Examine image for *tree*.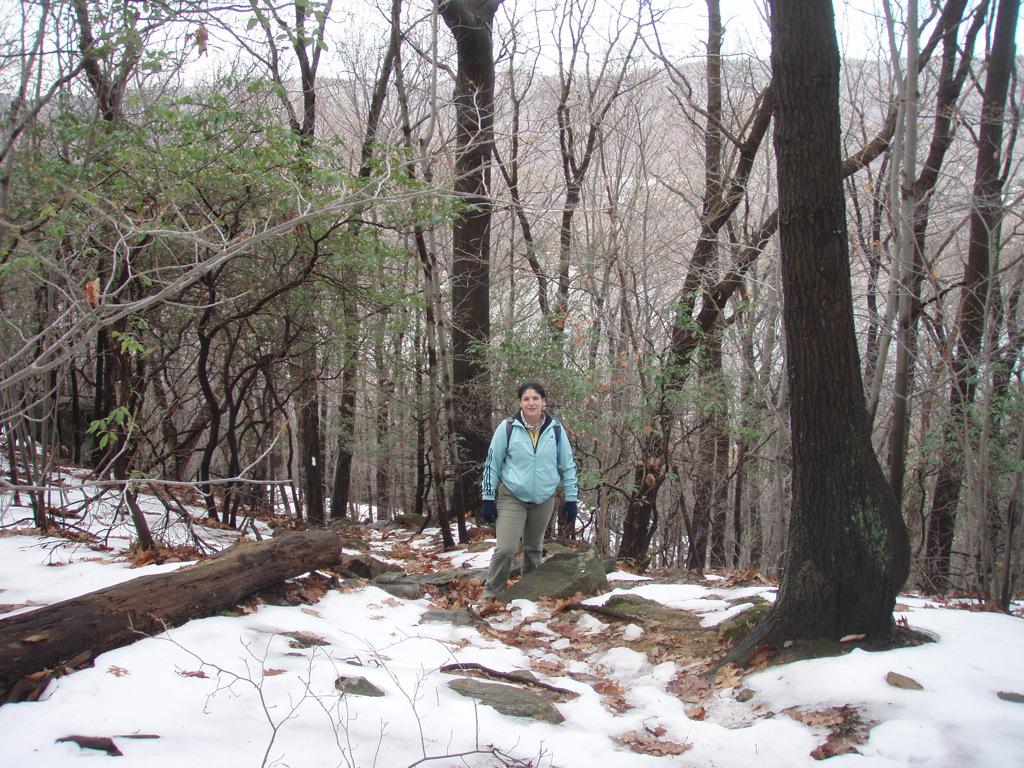
Examination result: {"left": 714, "top": 0, "right": 917, "bottom": 667}.
